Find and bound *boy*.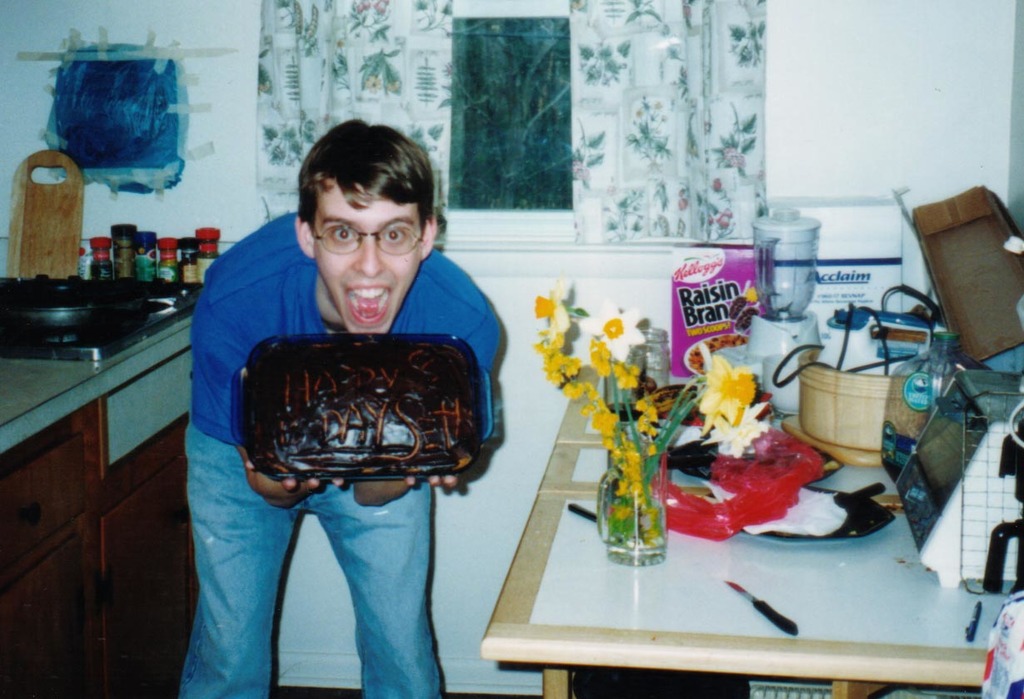
Bound: x1=170 y1=108 x2=506 y2=698.
